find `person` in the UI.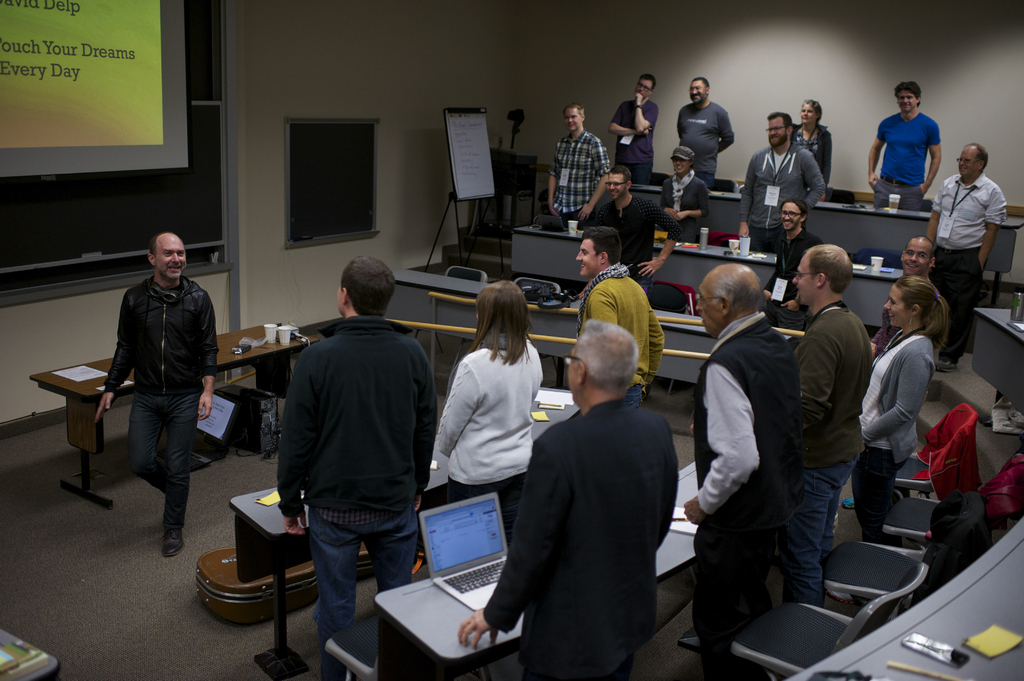
UI element at box=[271, 253, 444, 680].
